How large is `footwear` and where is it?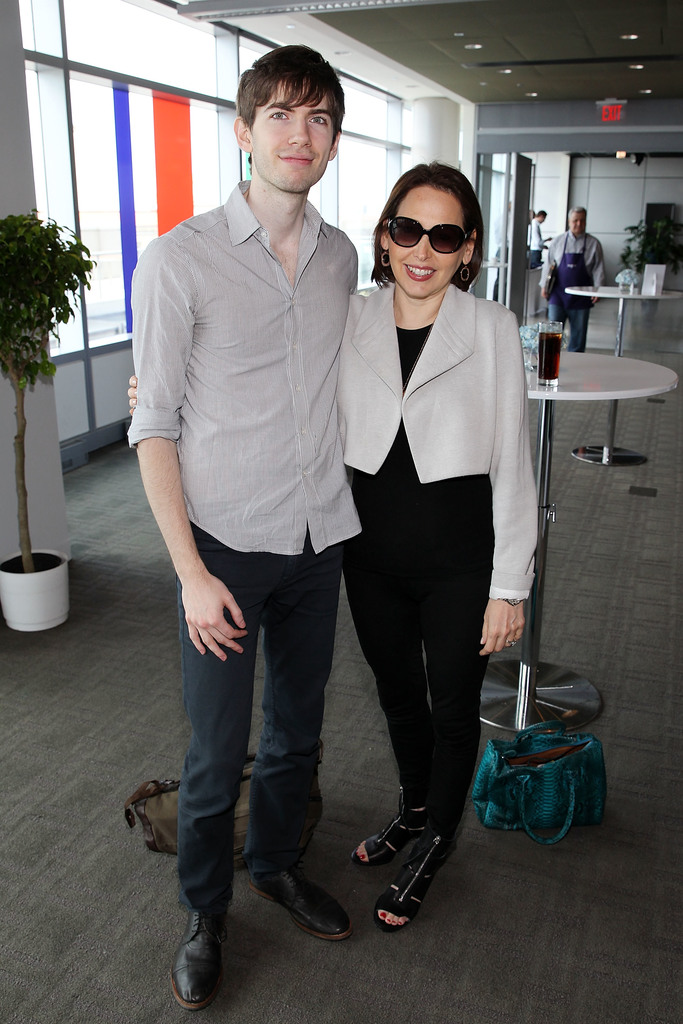
Bounding box: [172, 906, 230, 1012].
